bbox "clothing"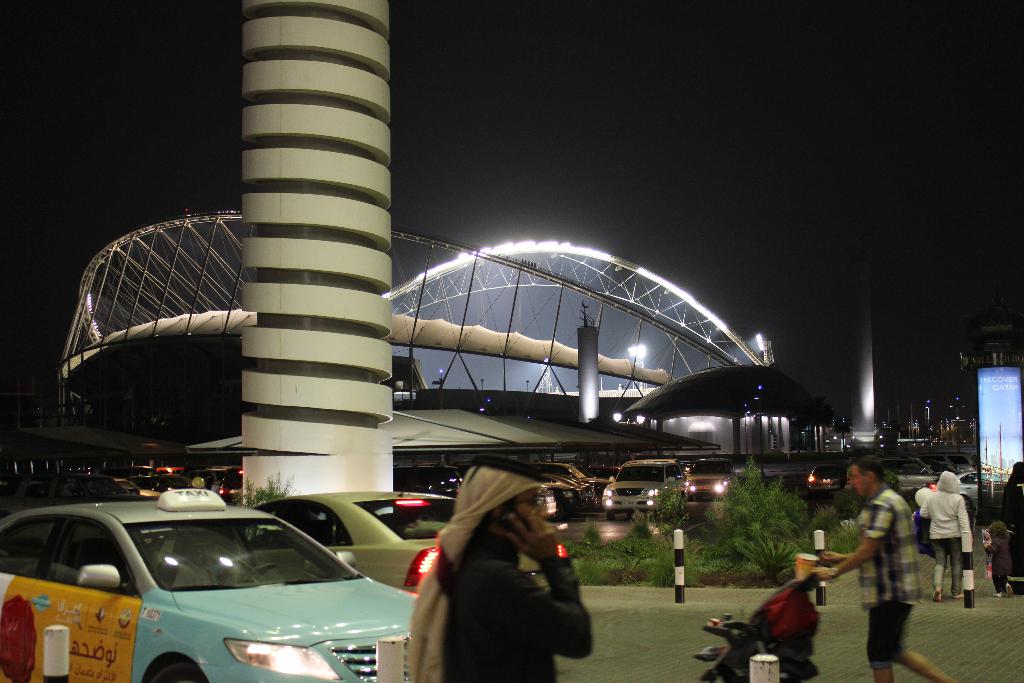
region(922, 469, 972, 591)
